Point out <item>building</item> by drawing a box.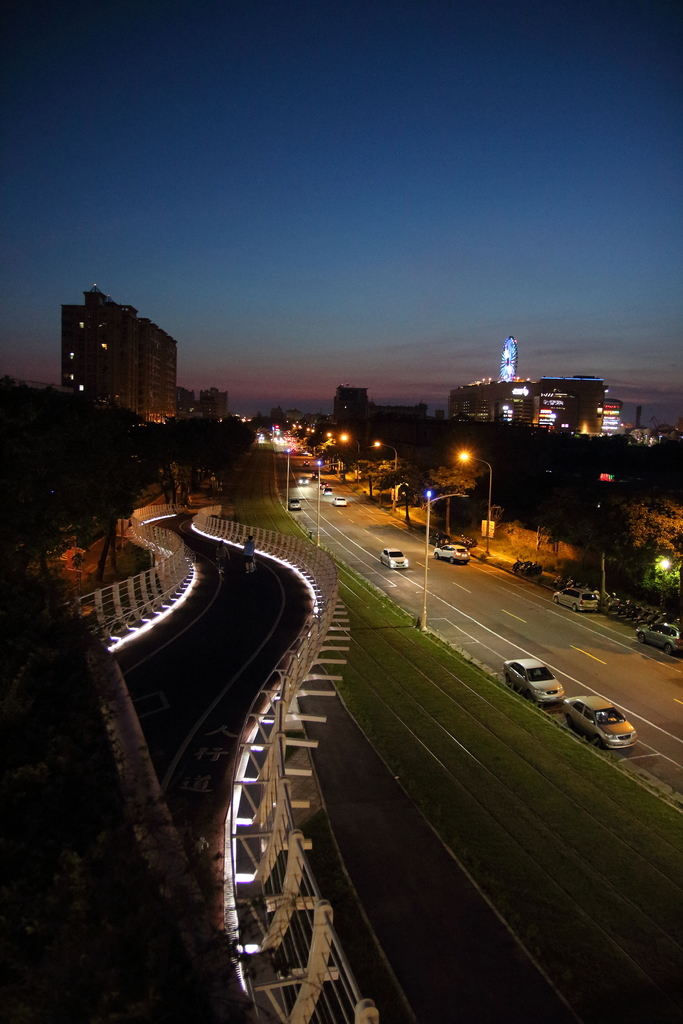
region(61, 284, 174, 431).
